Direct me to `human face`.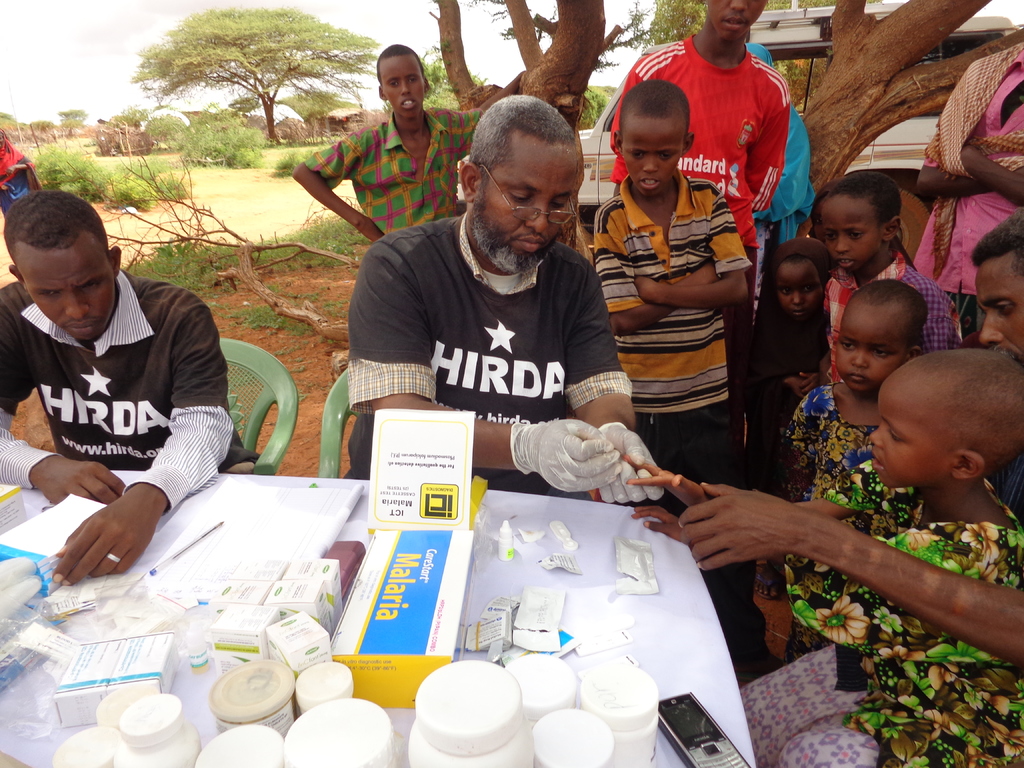
Direction: (x1=822, y1=187, x2=888, y2=278).
